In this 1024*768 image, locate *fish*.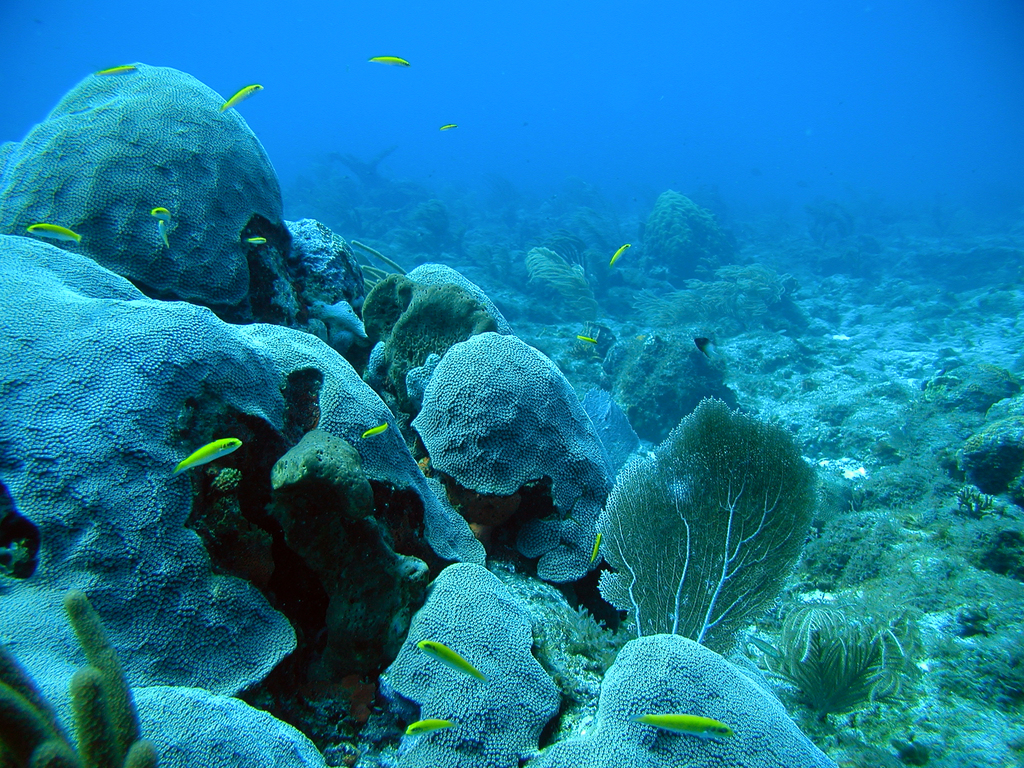
Bounding box: x1=419 y1=639 x2=493 y2=681.
